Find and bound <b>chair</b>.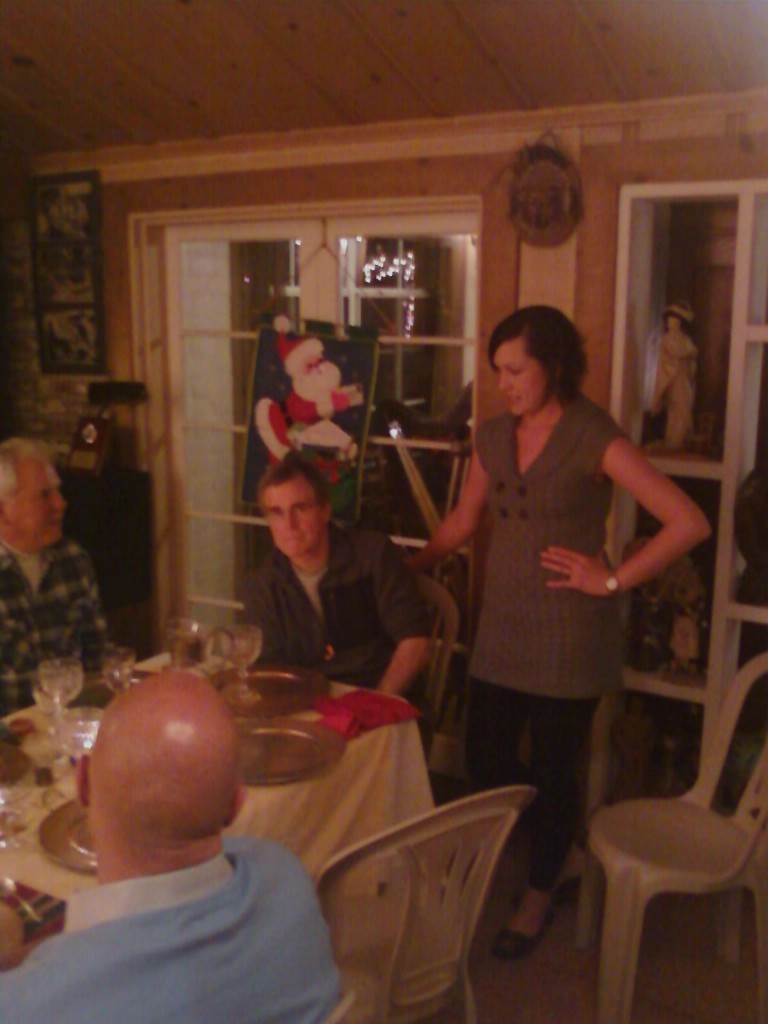
Bound: (309,781,548,1023).
